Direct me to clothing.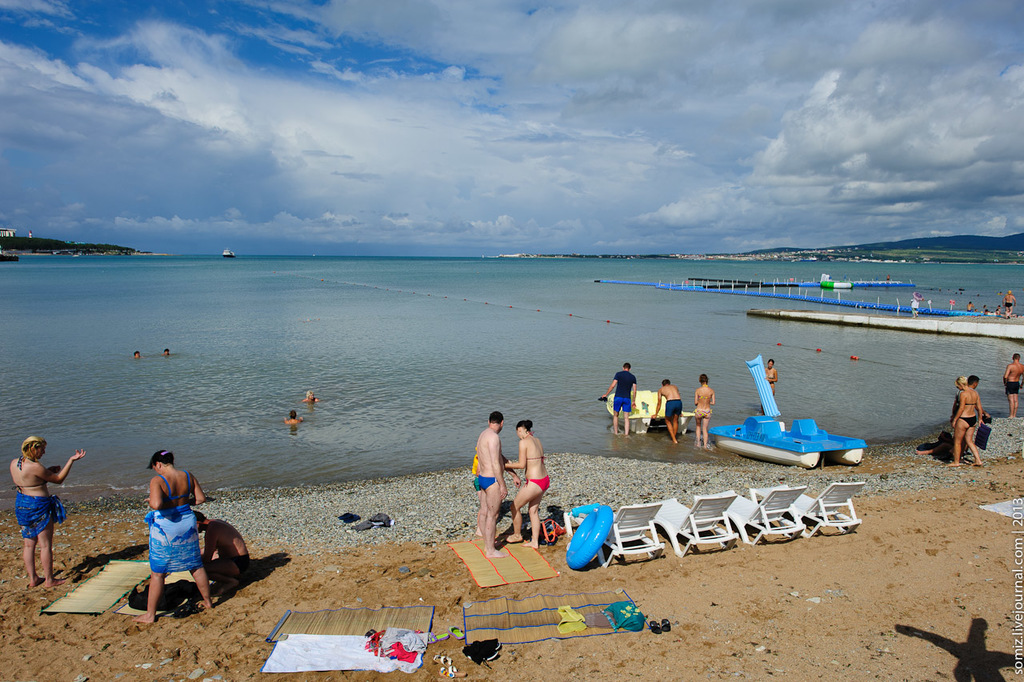
Direction: 129, 450, 200, 604.
